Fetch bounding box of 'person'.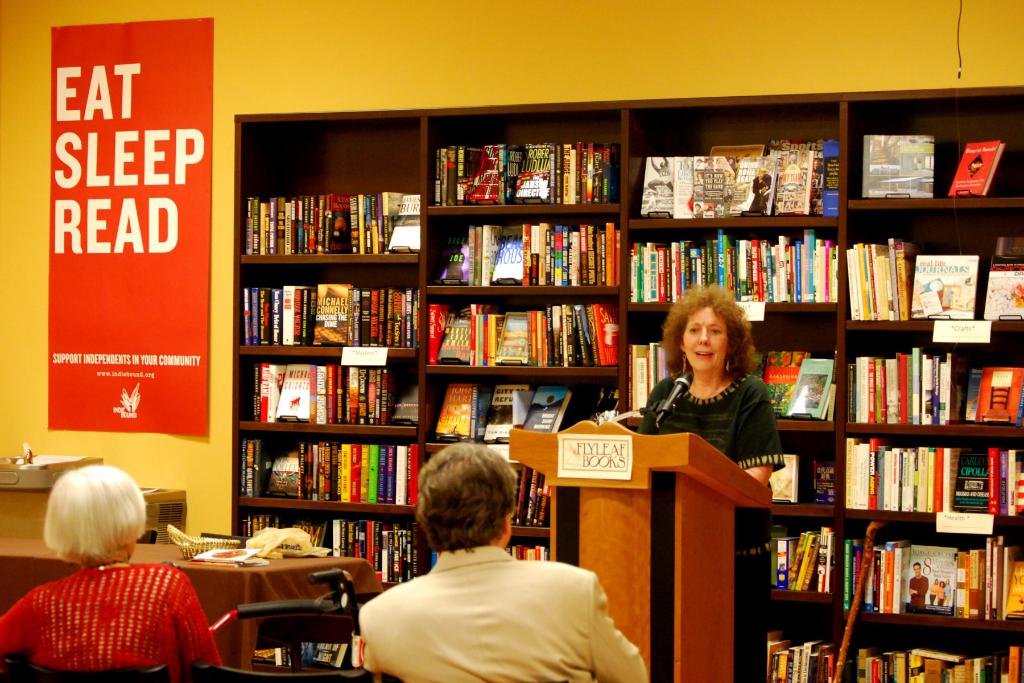
Bbox: pyautogui.locateOnScreen(749, 167, 776, 213).
